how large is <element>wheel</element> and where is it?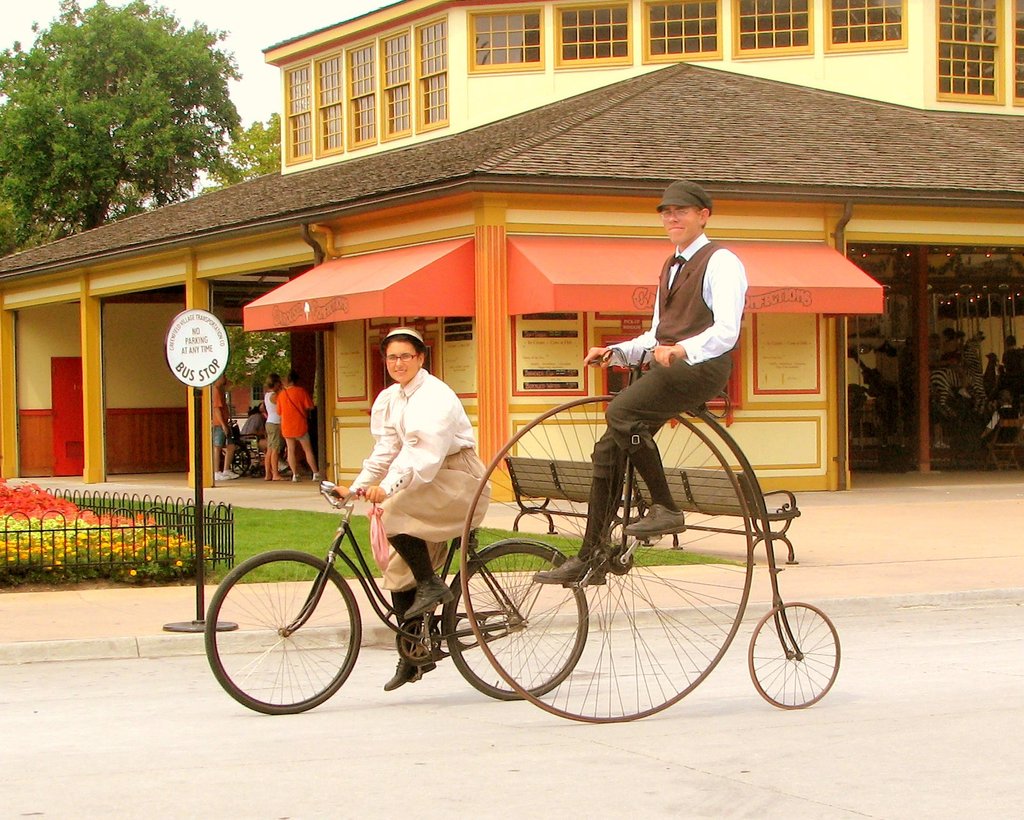
Bounding box: (x1=461, y1=393, x2=756, y2=721).
